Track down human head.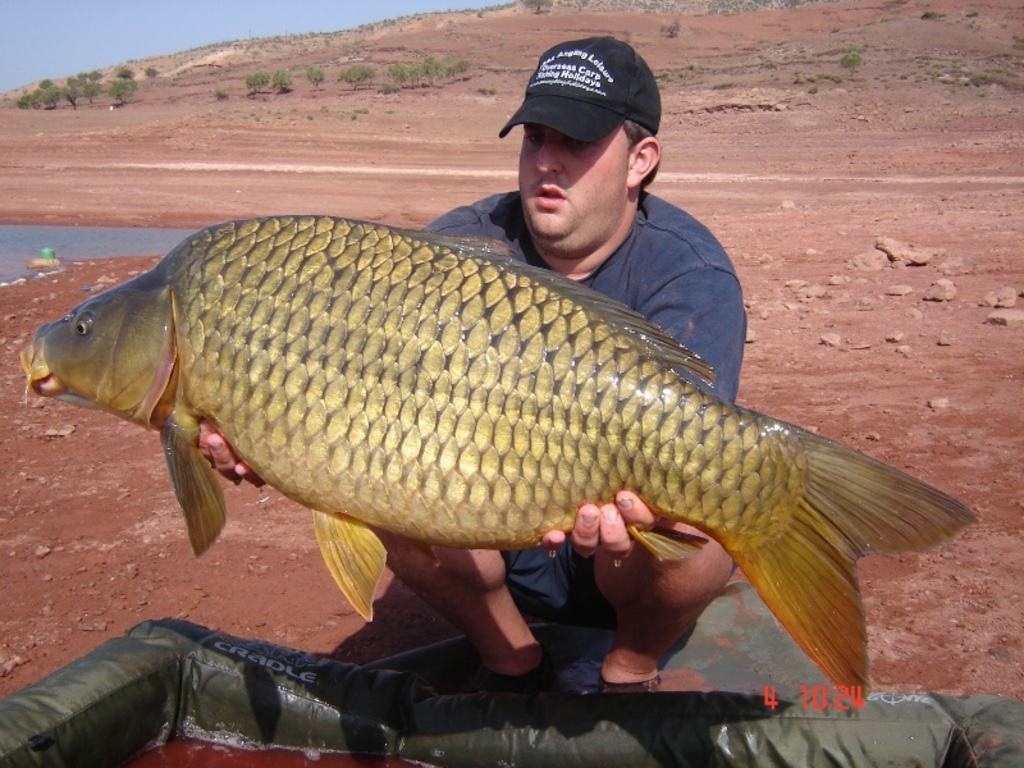
Tracked to (495, 32, 663, 251).
